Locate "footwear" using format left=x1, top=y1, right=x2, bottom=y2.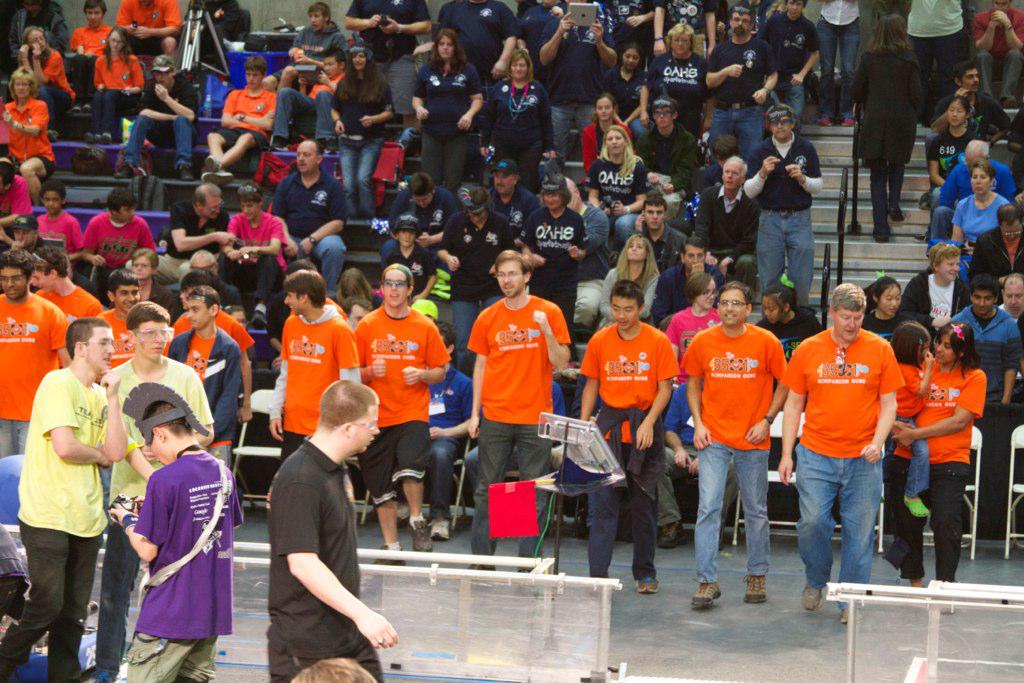
left=689, top=577, right=723, bottom=613.
